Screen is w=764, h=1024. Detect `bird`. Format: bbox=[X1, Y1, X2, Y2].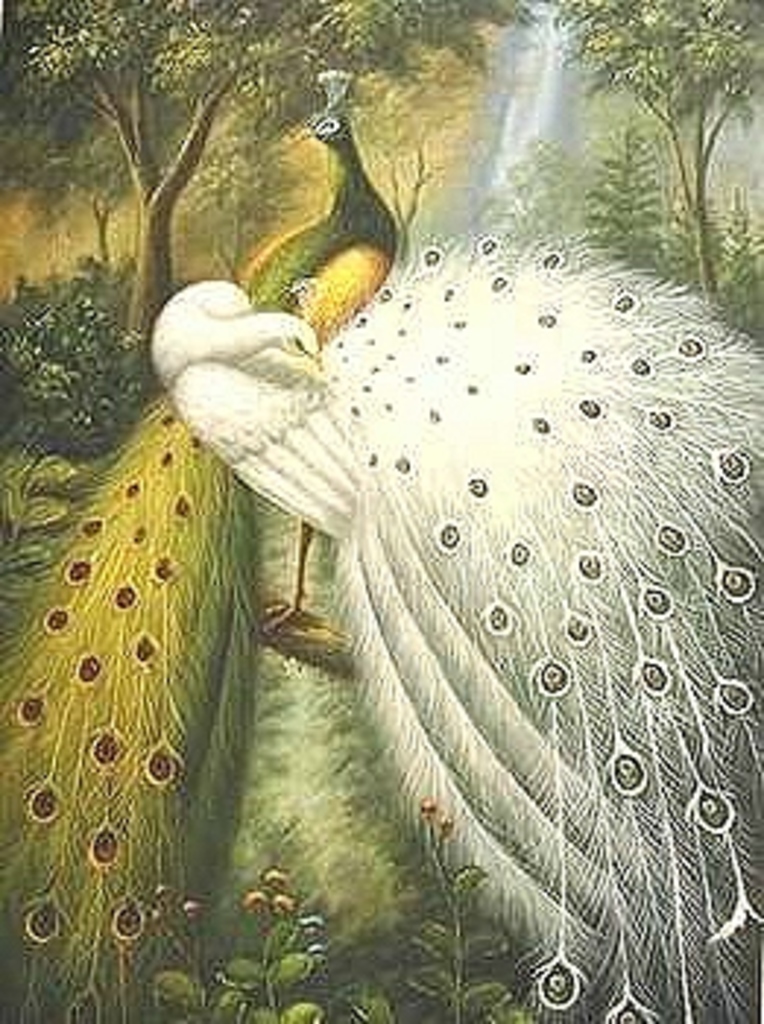
bbox=[141, 219, 761, 1021].
